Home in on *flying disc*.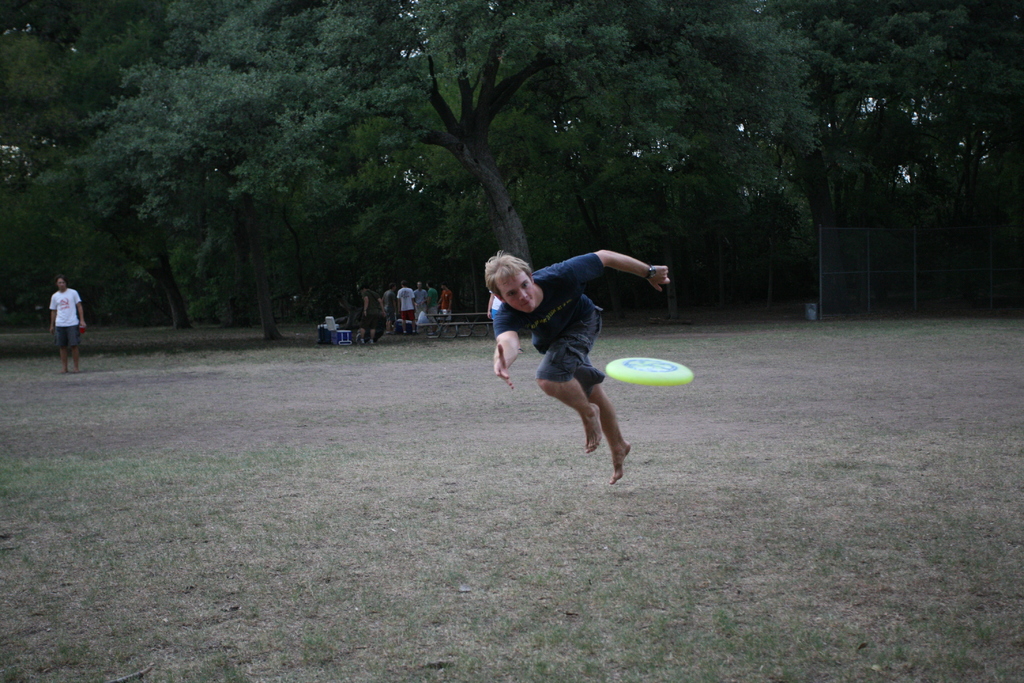
Homed in at <region>604, 359, 692, 384</region>.
